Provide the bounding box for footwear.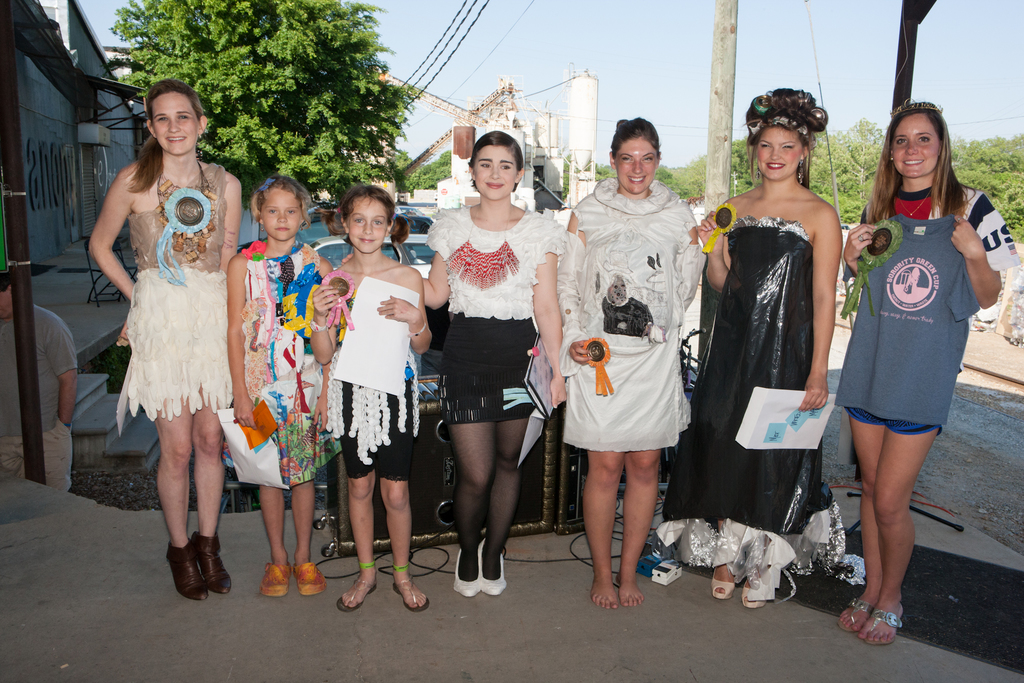
332/584/376/610.
